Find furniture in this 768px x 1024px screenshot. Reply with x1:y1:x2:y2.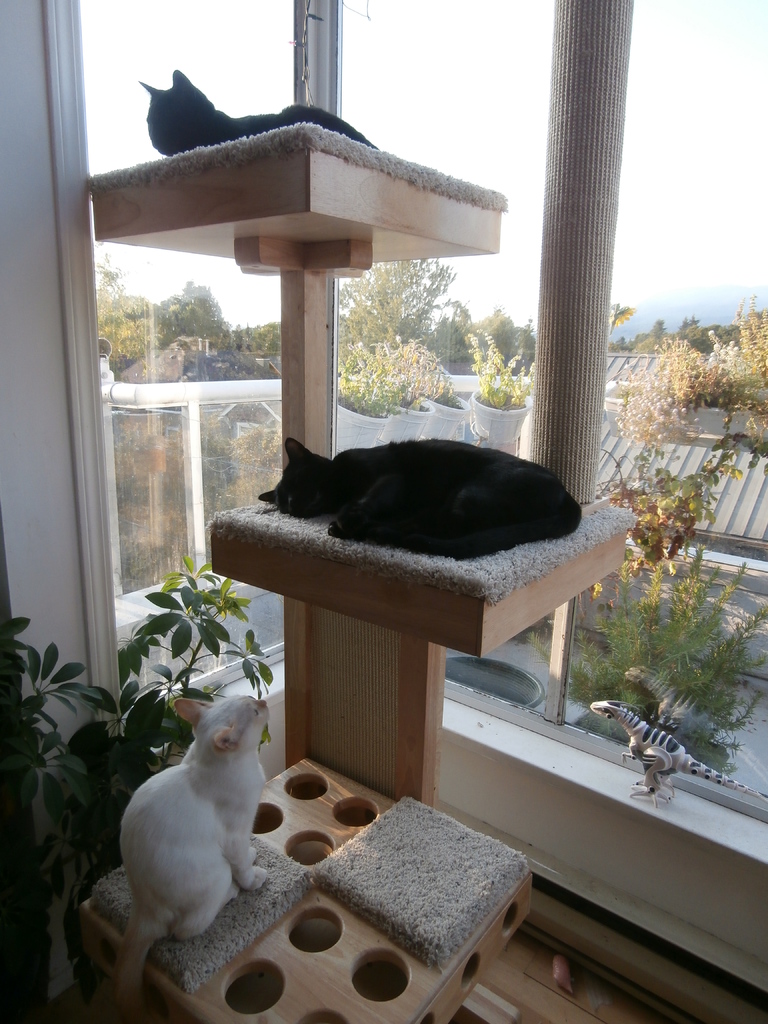
79:117:637:1023.
